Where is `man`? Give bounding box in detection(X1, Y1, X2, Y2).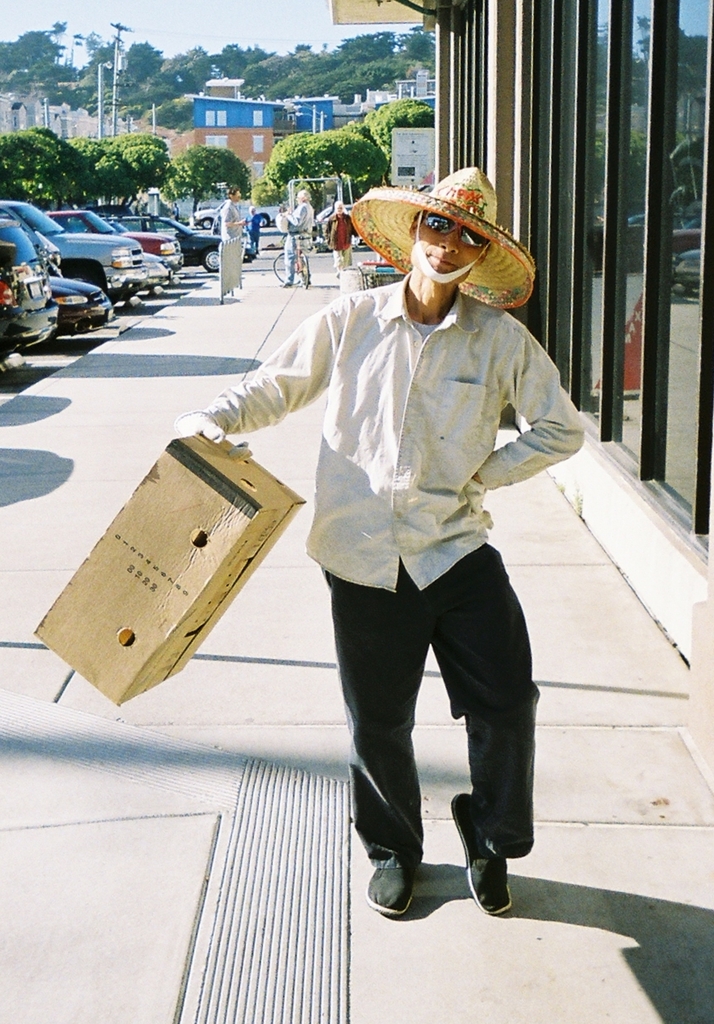
detection(252, 103, 565, 939).
